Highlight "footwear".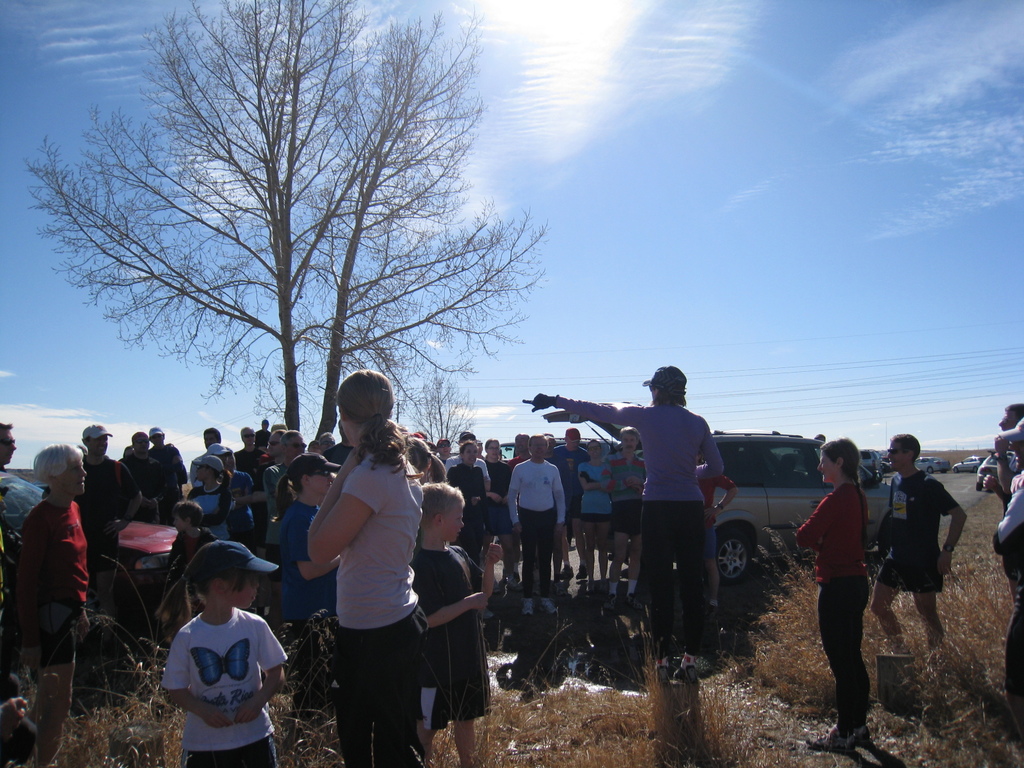
Highlighted region: rect(628, 590, 642, 610).
